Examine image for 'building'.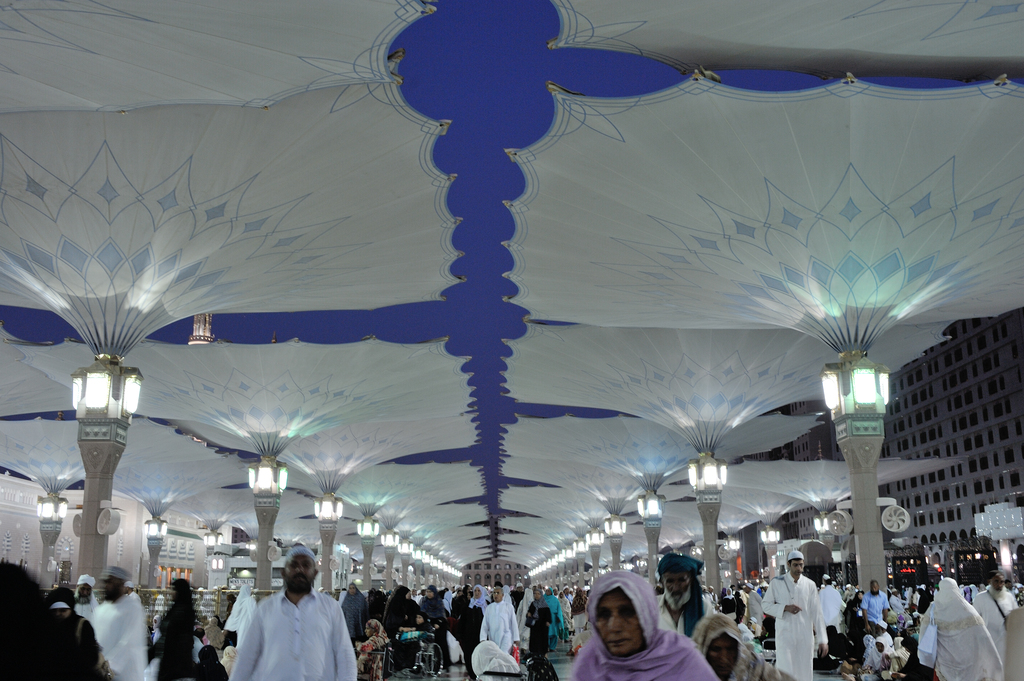
Examination result: detection(742, 305, 1023, 577).
